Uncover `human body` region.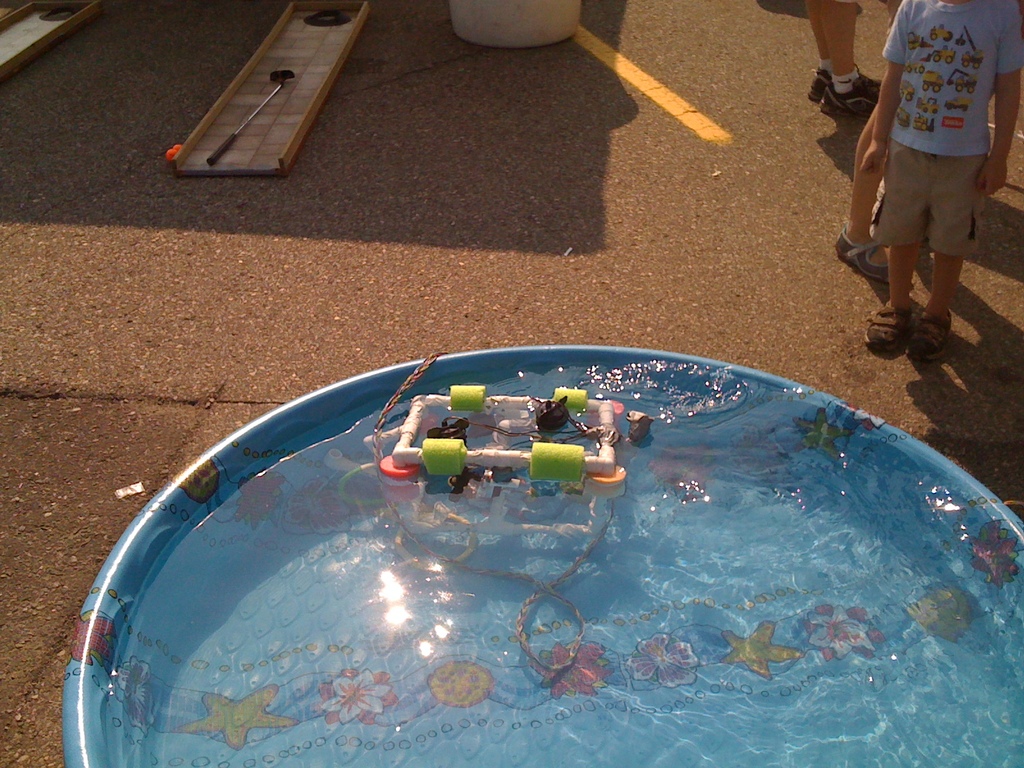
Uncovered: {"left": 806, "top": 0, "right": 884, "bottom": 120}.
